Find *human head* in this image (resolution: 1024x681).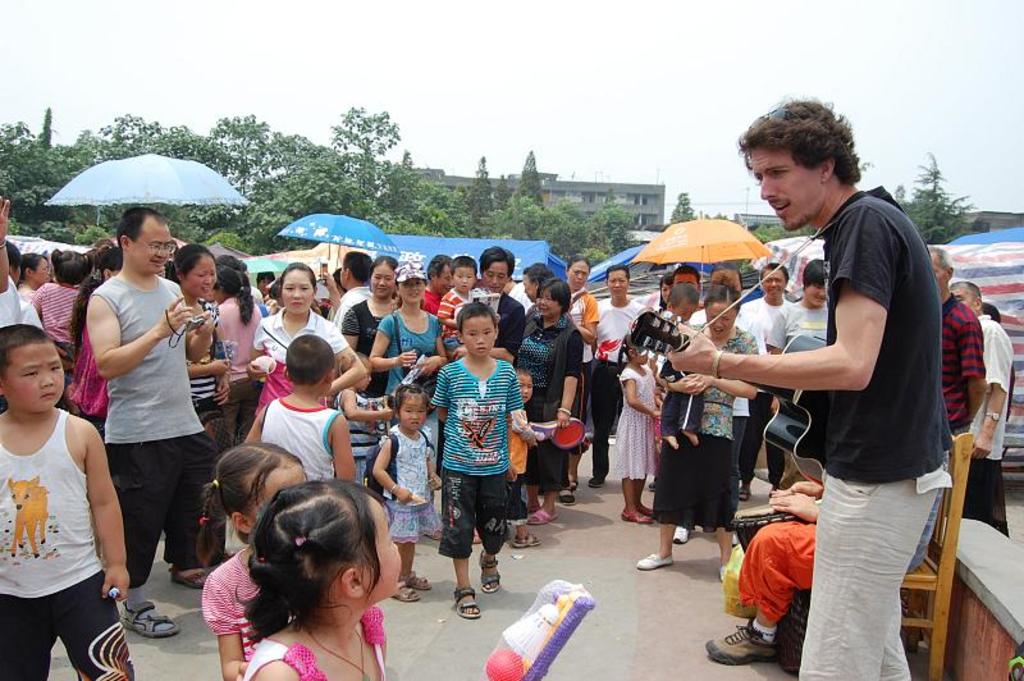
select_region(20, 252, 49, 292).
